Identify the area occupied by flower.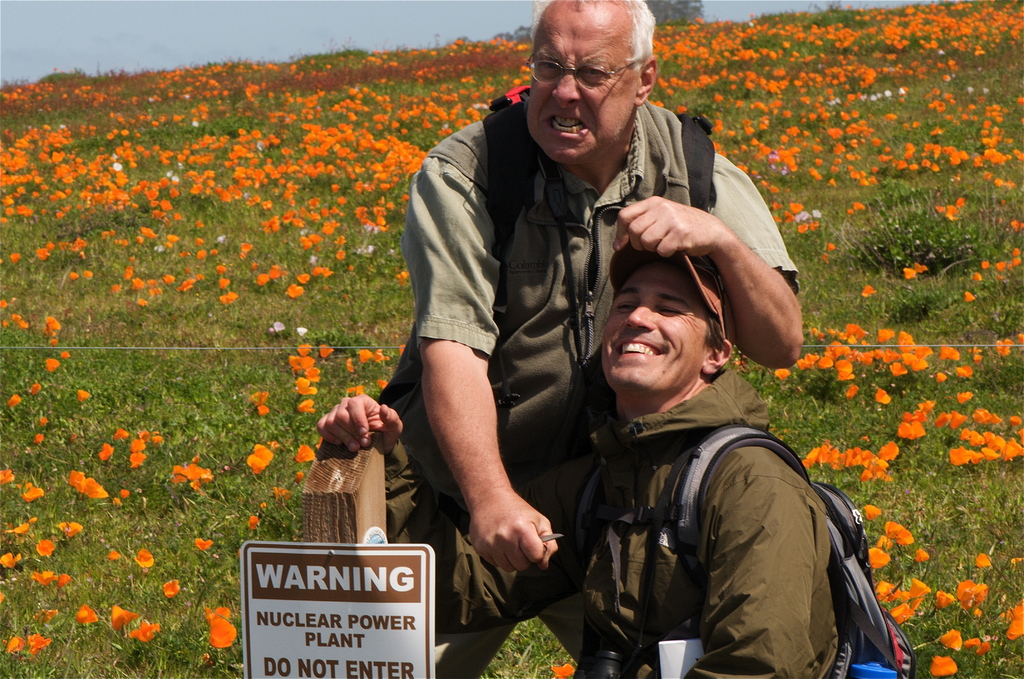
Area: crop(5, 391, 22, 411).
